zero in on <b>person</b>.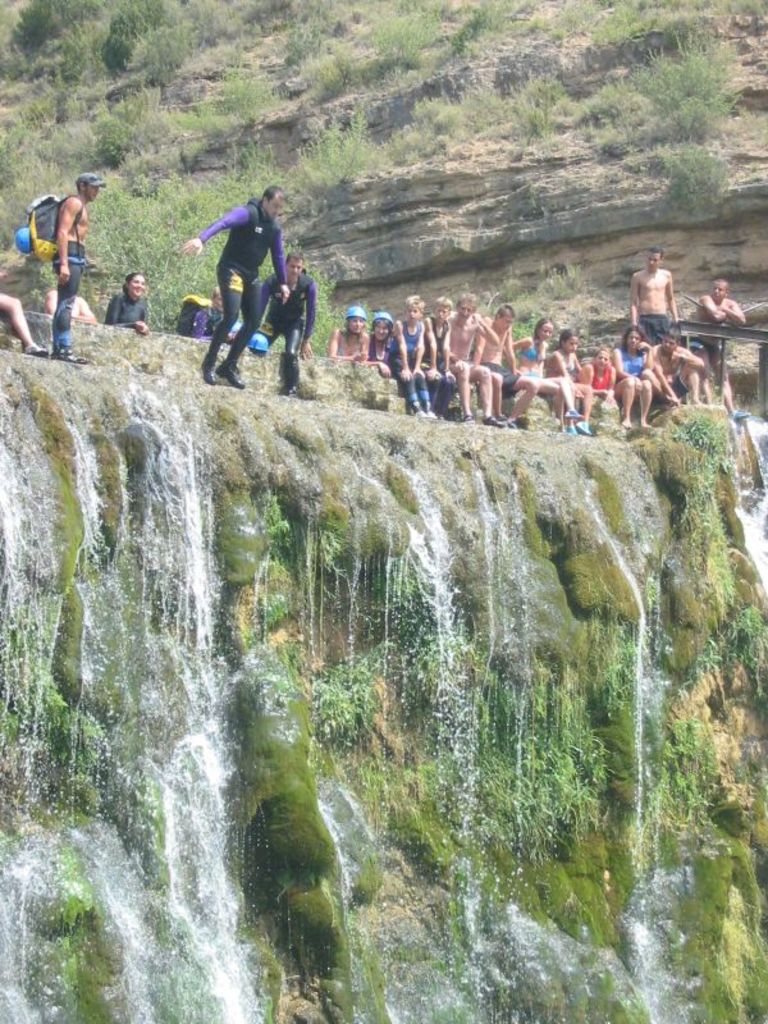
Zeroed in: (x1=649, y1=326, x2=707, y2=408).
